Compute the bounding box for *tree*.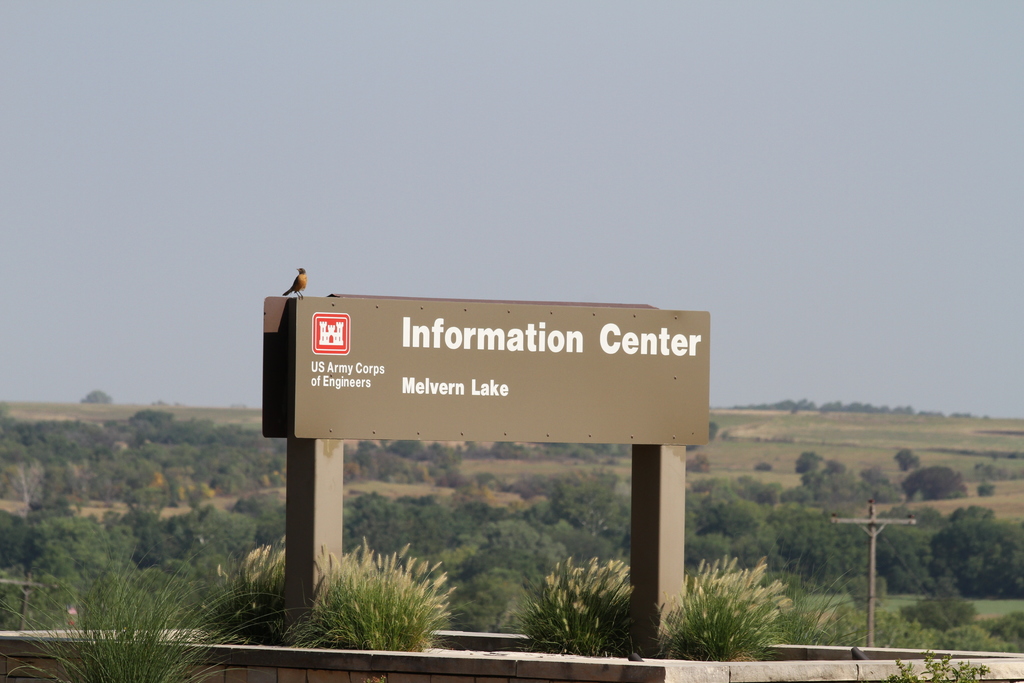
pyautogui.locateOnScreen(167, 493, 255, 578).
